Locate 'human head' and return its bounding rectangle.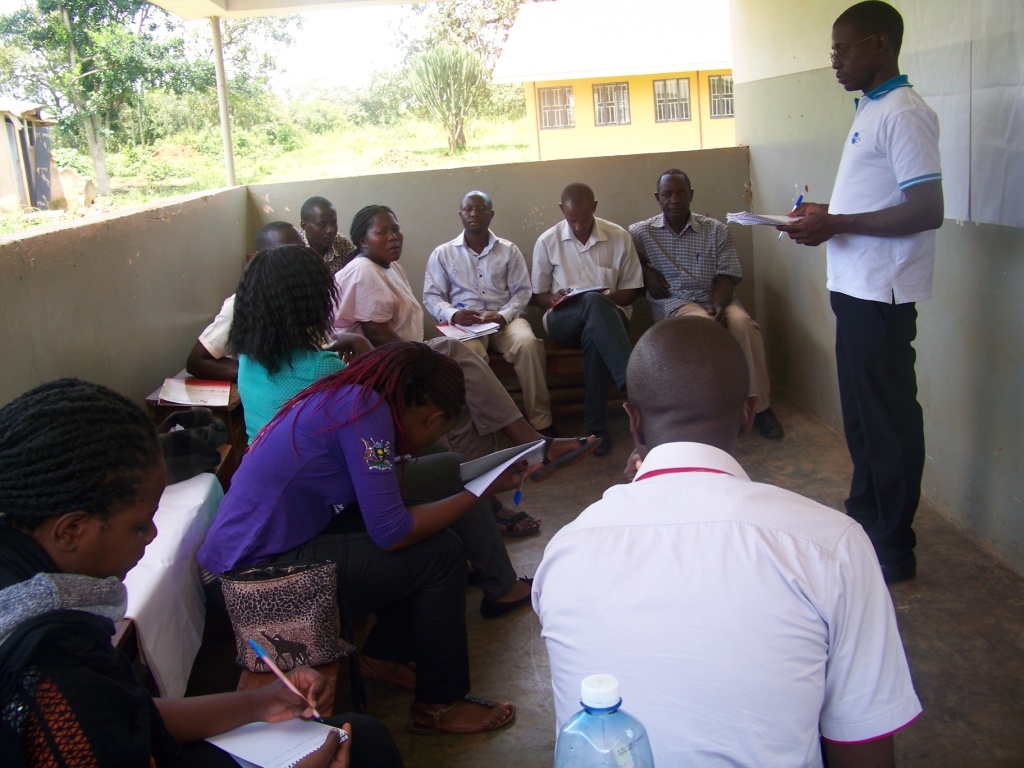
box=[224, 245, 342, 346].
